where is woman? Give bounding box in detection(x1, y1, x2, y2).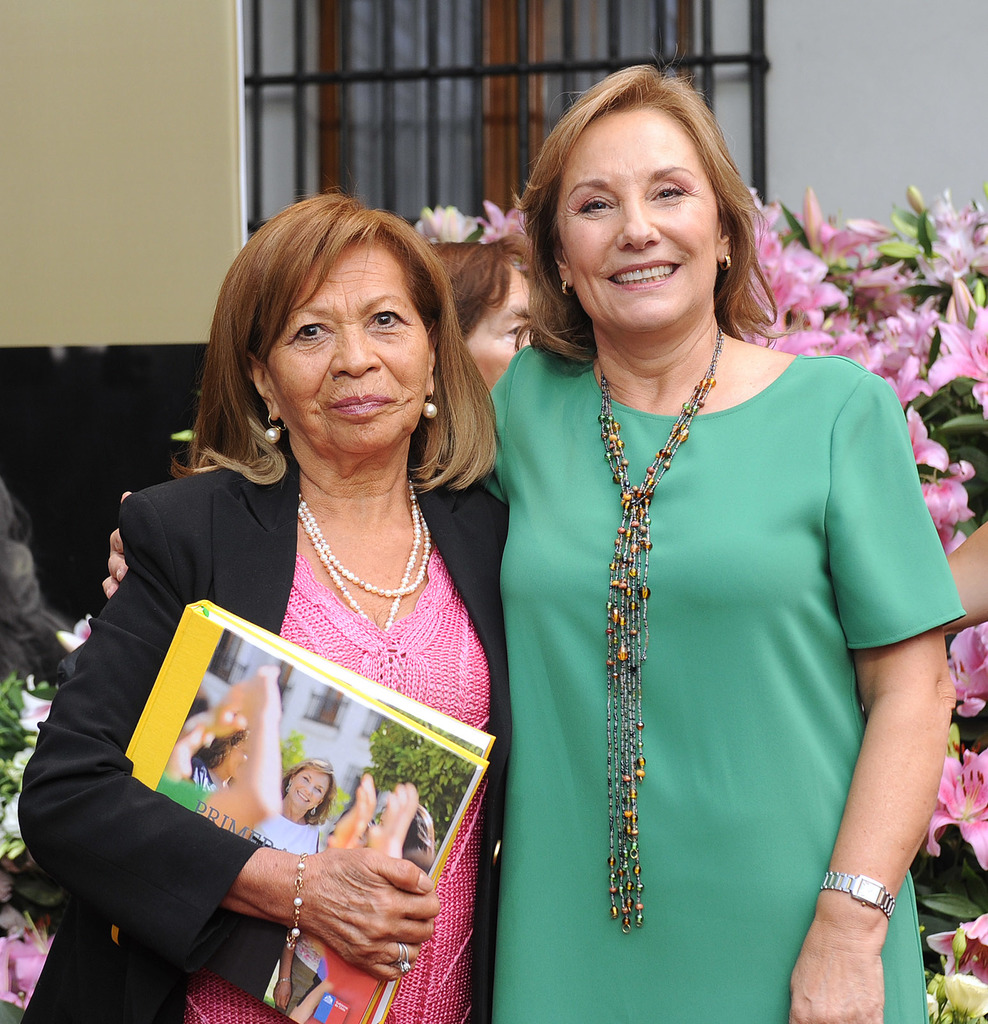
detection(248, 808, 332, 856).
